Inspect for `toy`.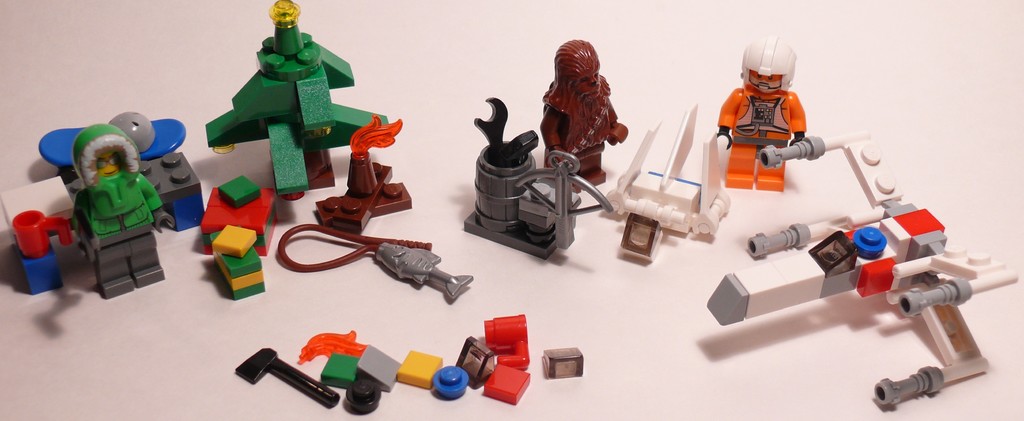
Inspection: <bbox>461, 331, 489, 384</bbox>.
